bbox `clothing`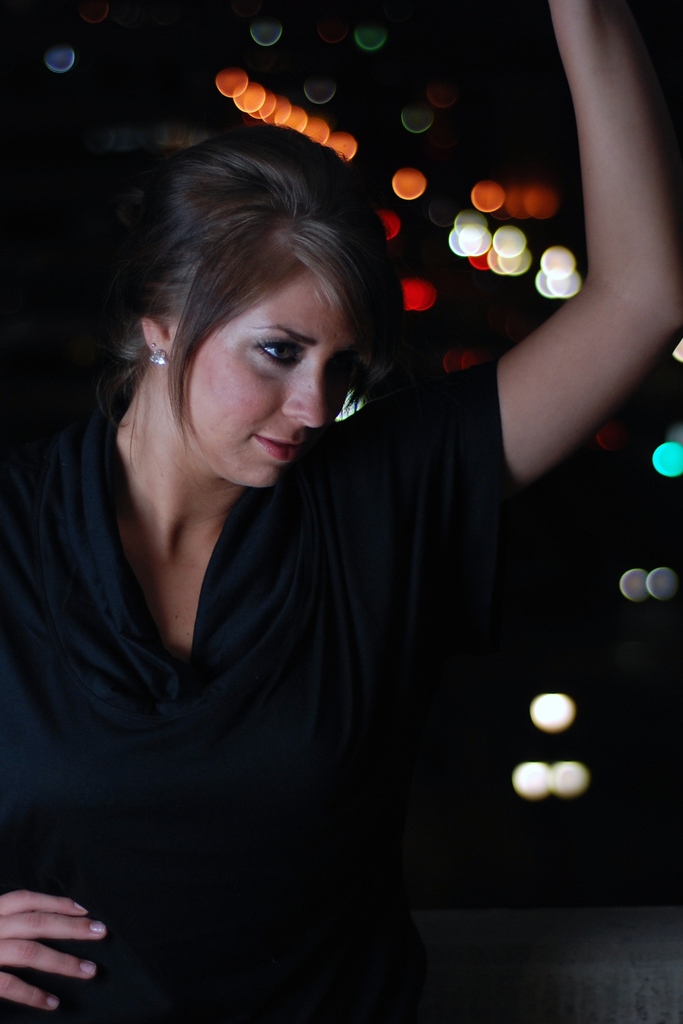
{"left": 17, "top": 261, "right": 563, "bottom": 1000}
